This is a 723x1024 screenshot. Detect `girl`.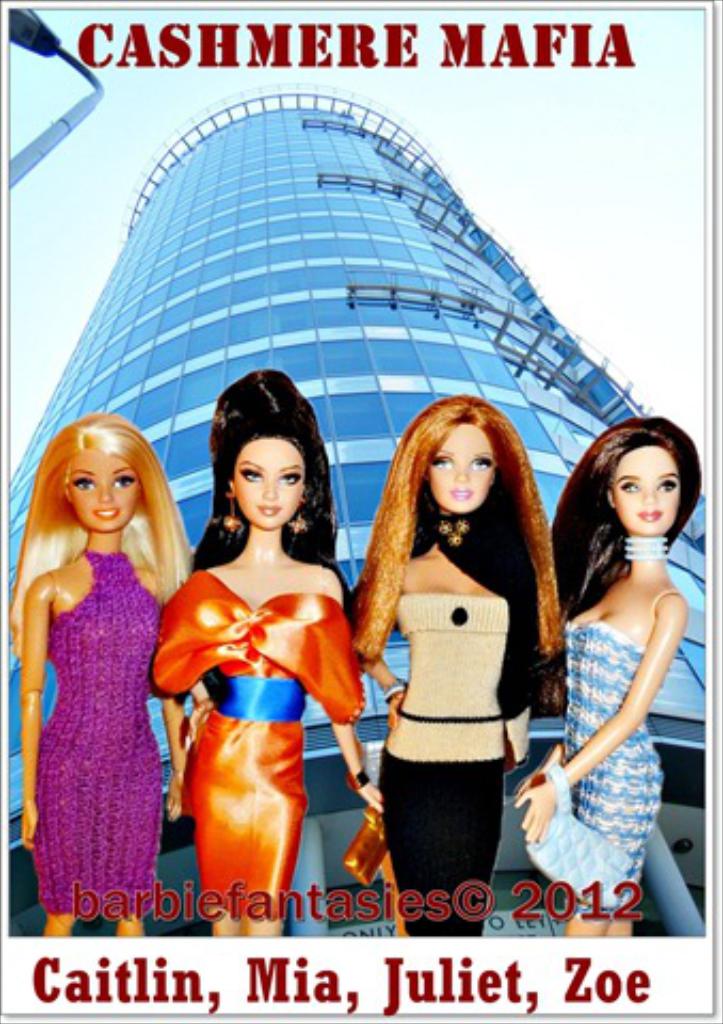
detection(154, 369, 390, 934).
